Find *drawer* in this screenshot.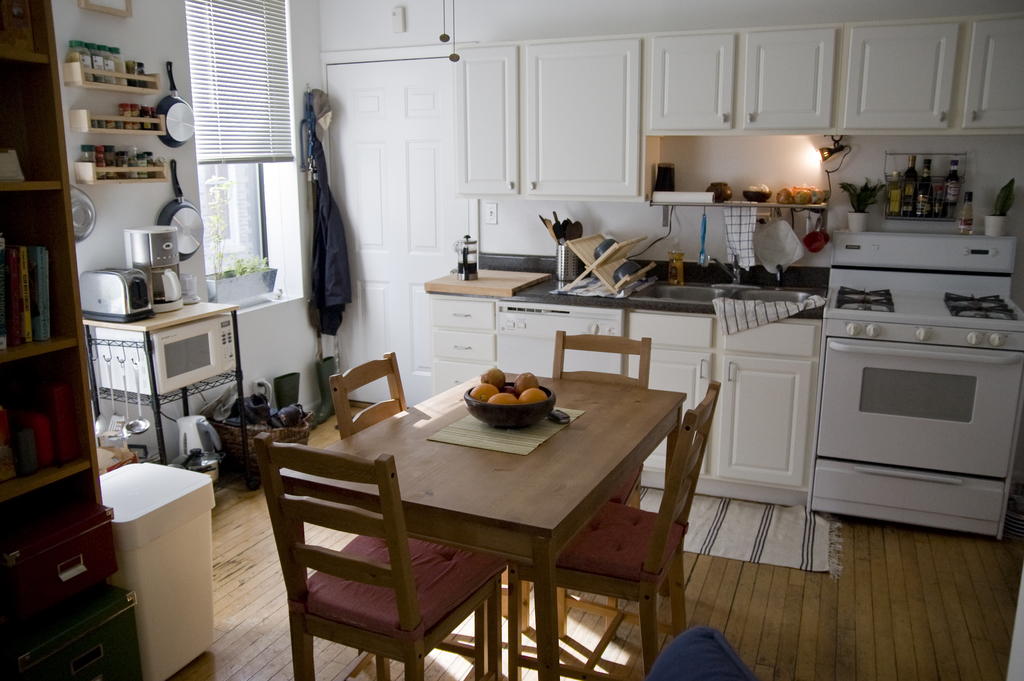
The bounding box for *drawer* is select_region(428, 297, 496, 329).
